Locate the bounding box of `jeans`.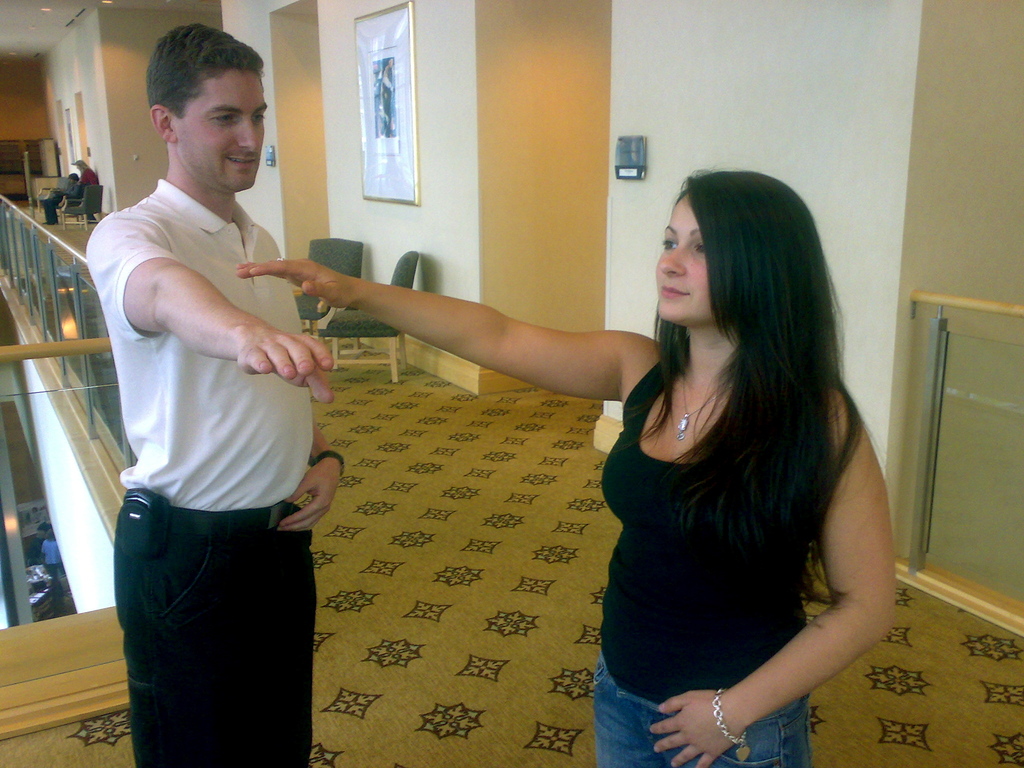
Bounding box: locate(595, 655, 813, 767).
